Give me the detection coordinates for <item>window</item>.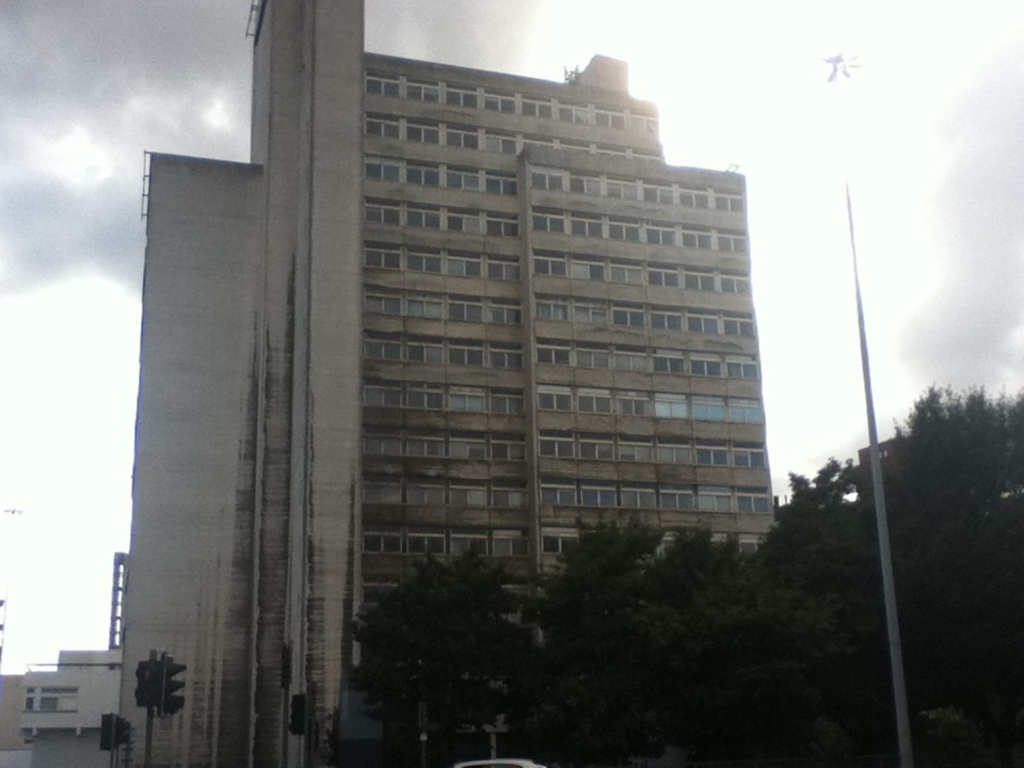
<box>406,388,445,410</box>.
